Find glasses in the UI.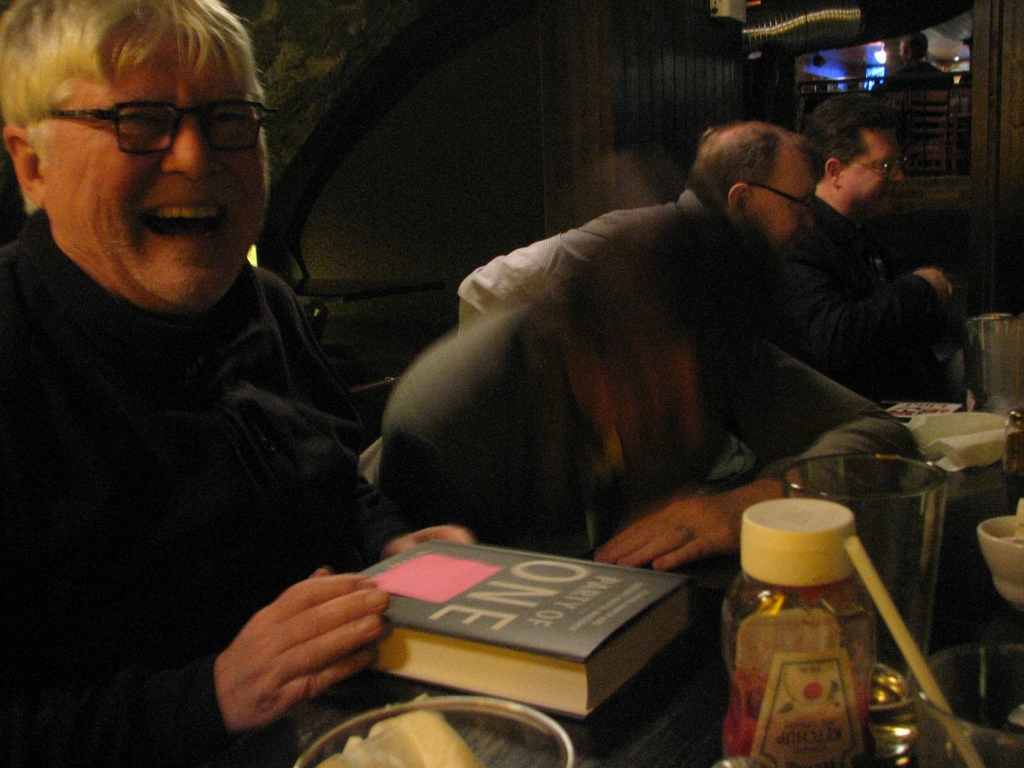
UI element at box=[840, 154, 912, 183].
